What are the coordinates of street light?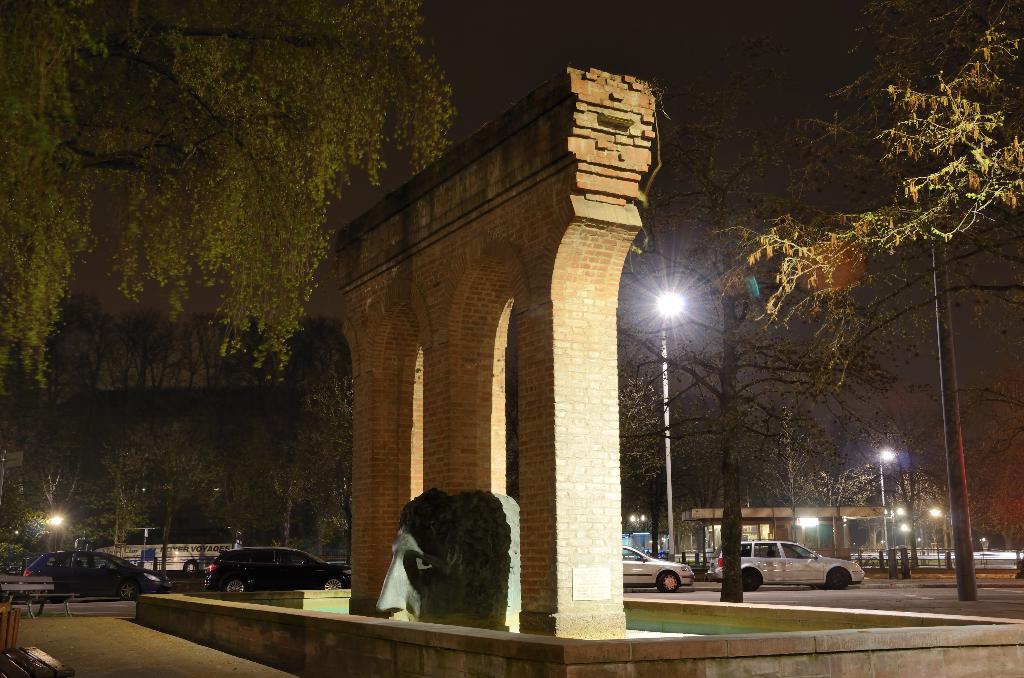
861,427,906,563.
